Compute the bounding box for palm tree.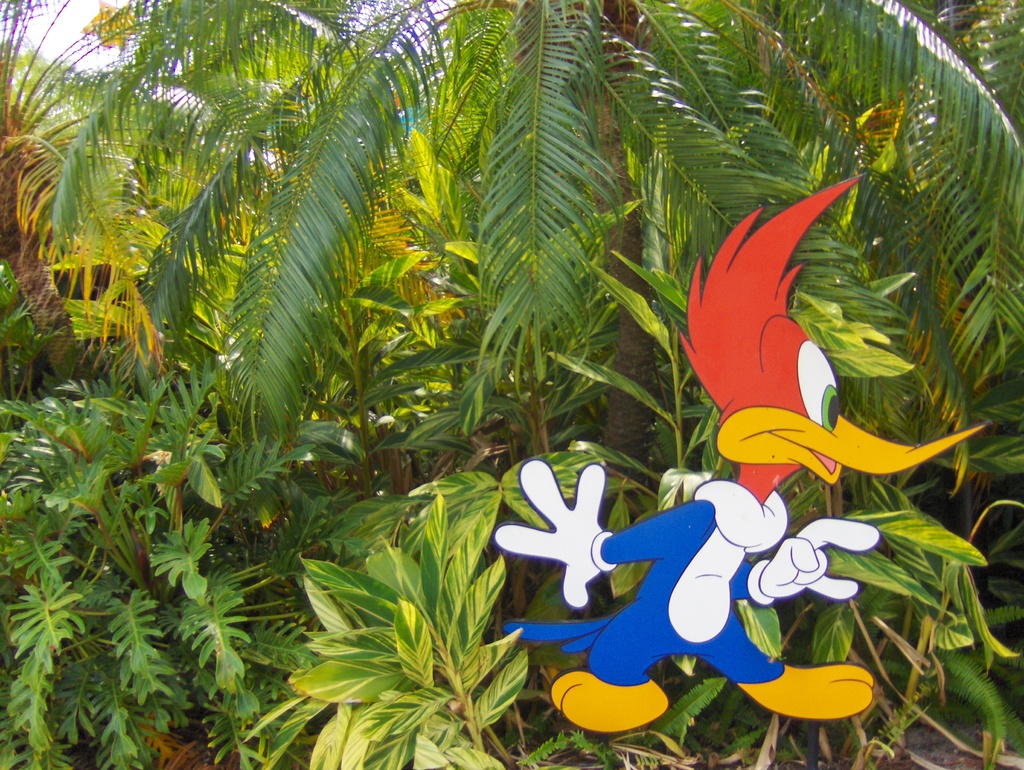
[0, 0, 166, 485].
